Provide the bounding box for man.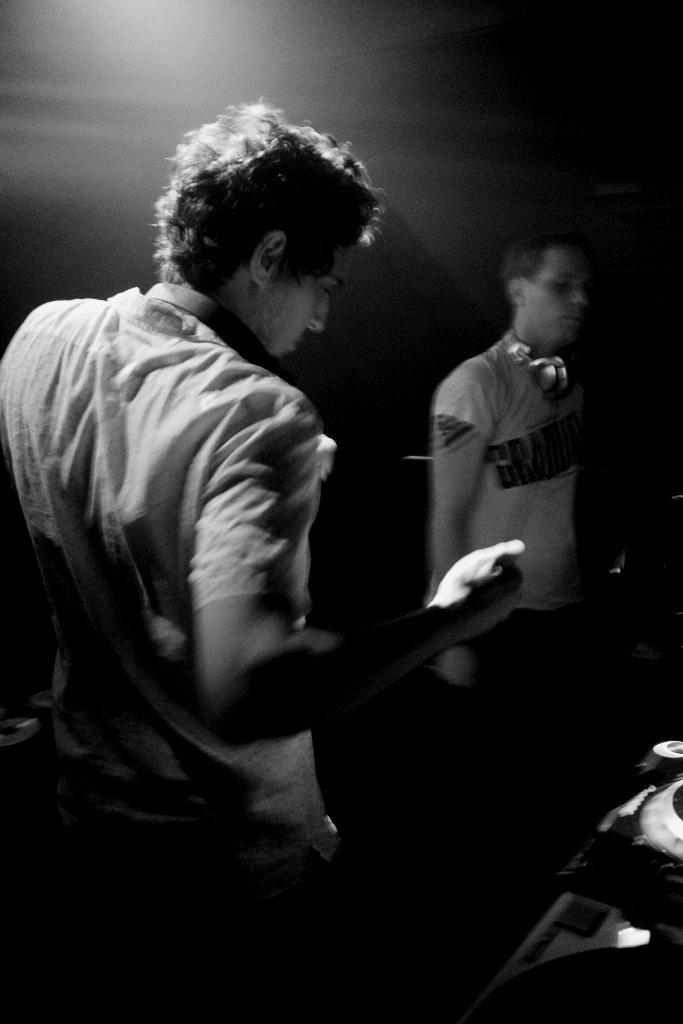
bbox(402, 227, 619, 685).
